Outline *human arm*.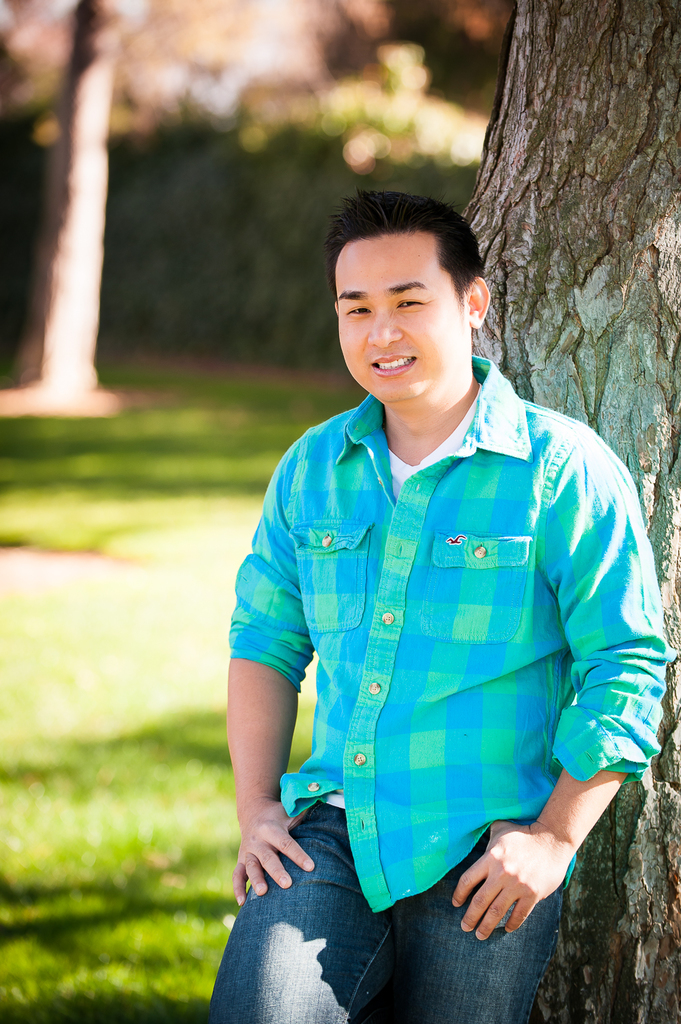
Outline: bbox=(445, 416, 680, 944).
